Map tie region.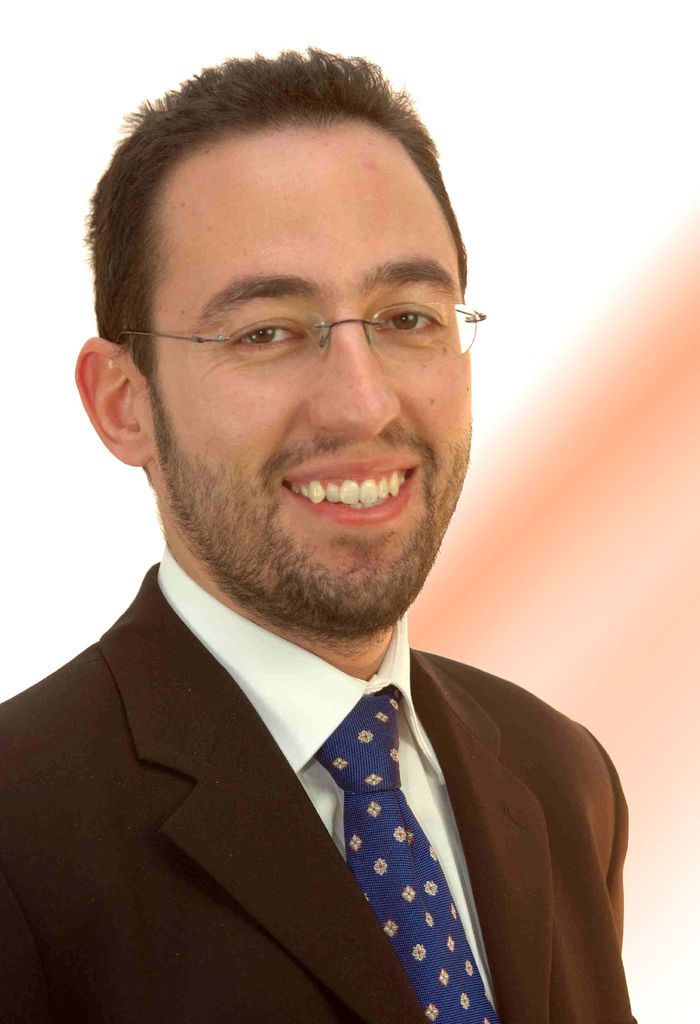
Mapped to bbox(314, 686, 498, 1023).
